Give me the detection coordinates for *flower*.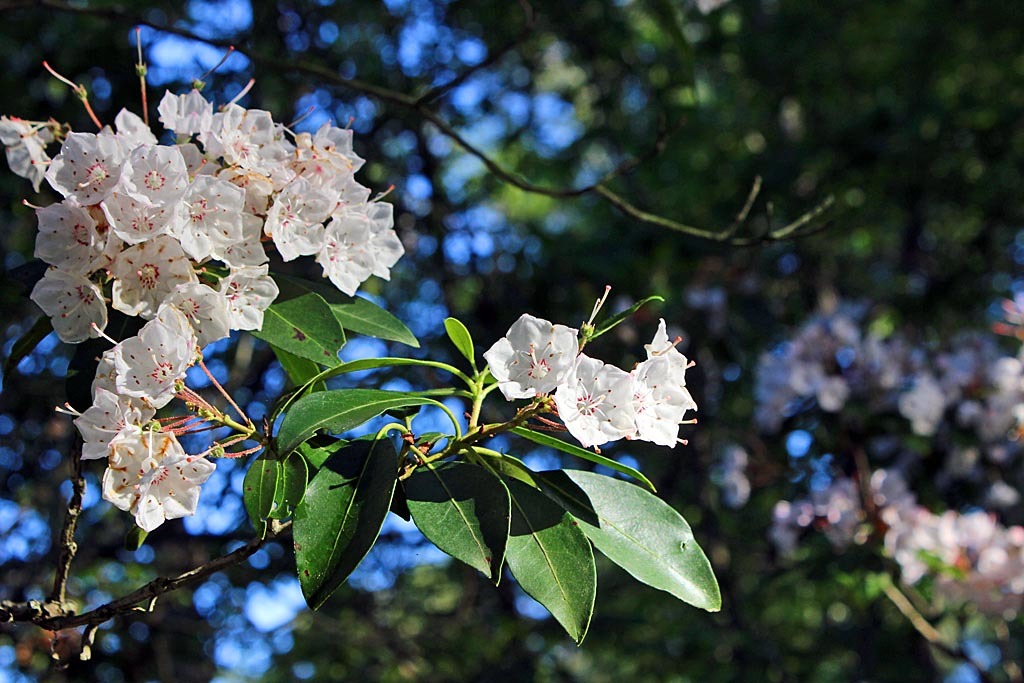
296/119/365/167.
